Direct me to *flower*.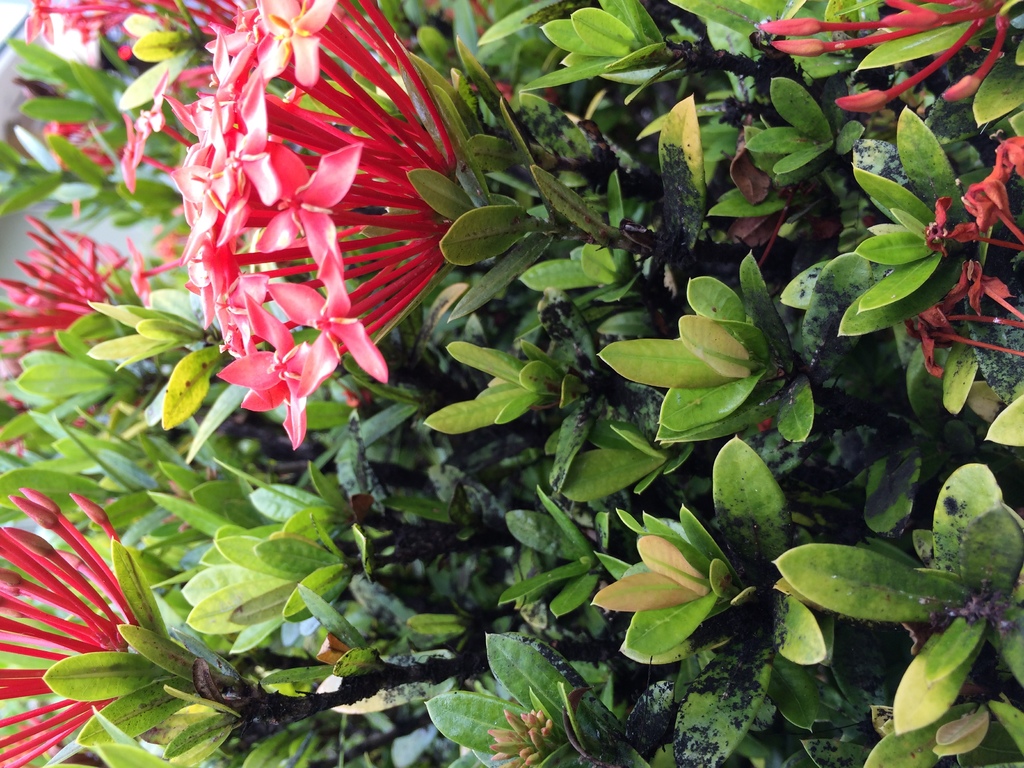
Direction: left=151, top=0, right=236, bottom=58.
